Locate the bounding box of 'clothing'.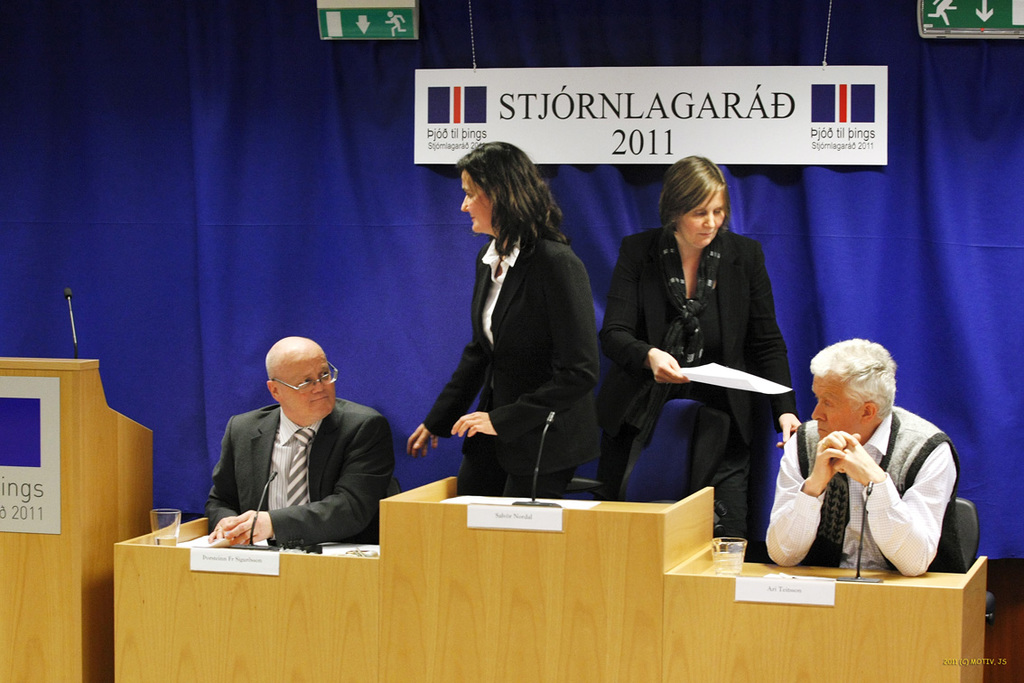
Bounding box: select_region(424, 236, 600, 495).
